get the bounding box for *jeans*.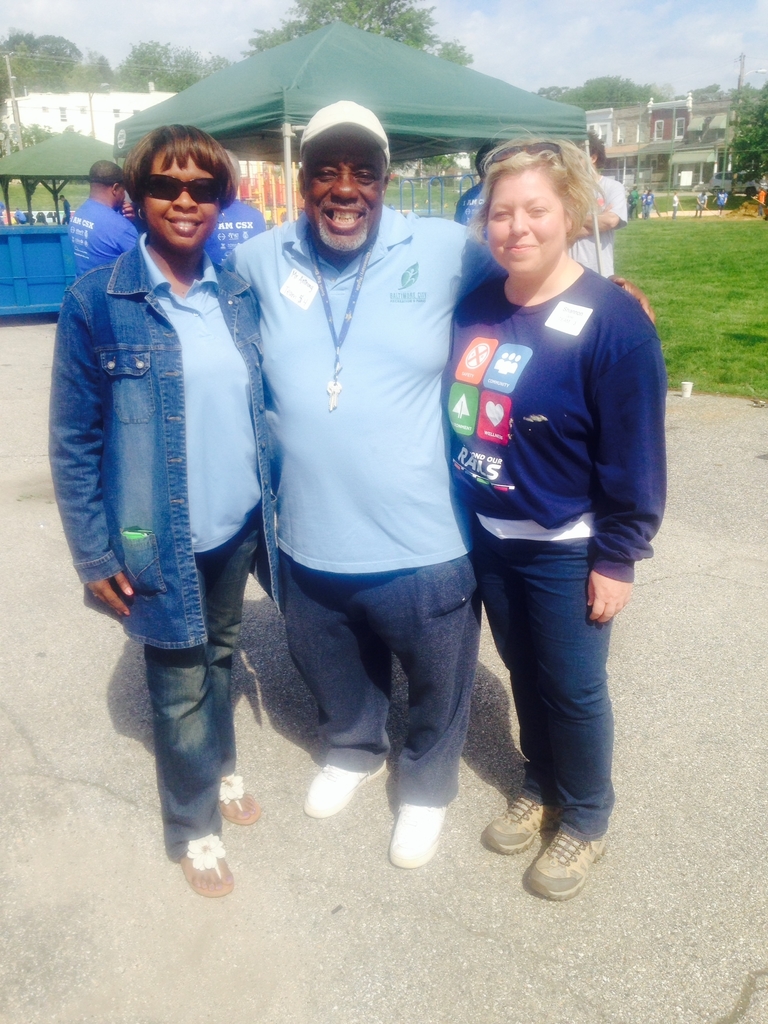
bbox=(141, 506, 264, 858).
